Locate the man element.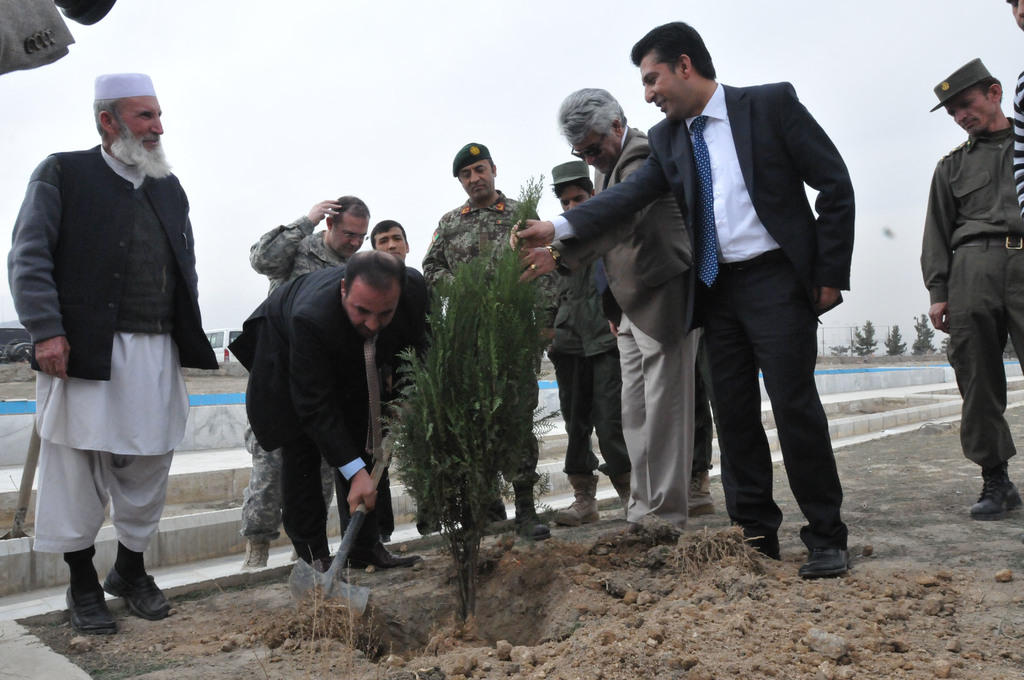
Element bbox: [x1=231, y1=254, x2=420, y2=578].
